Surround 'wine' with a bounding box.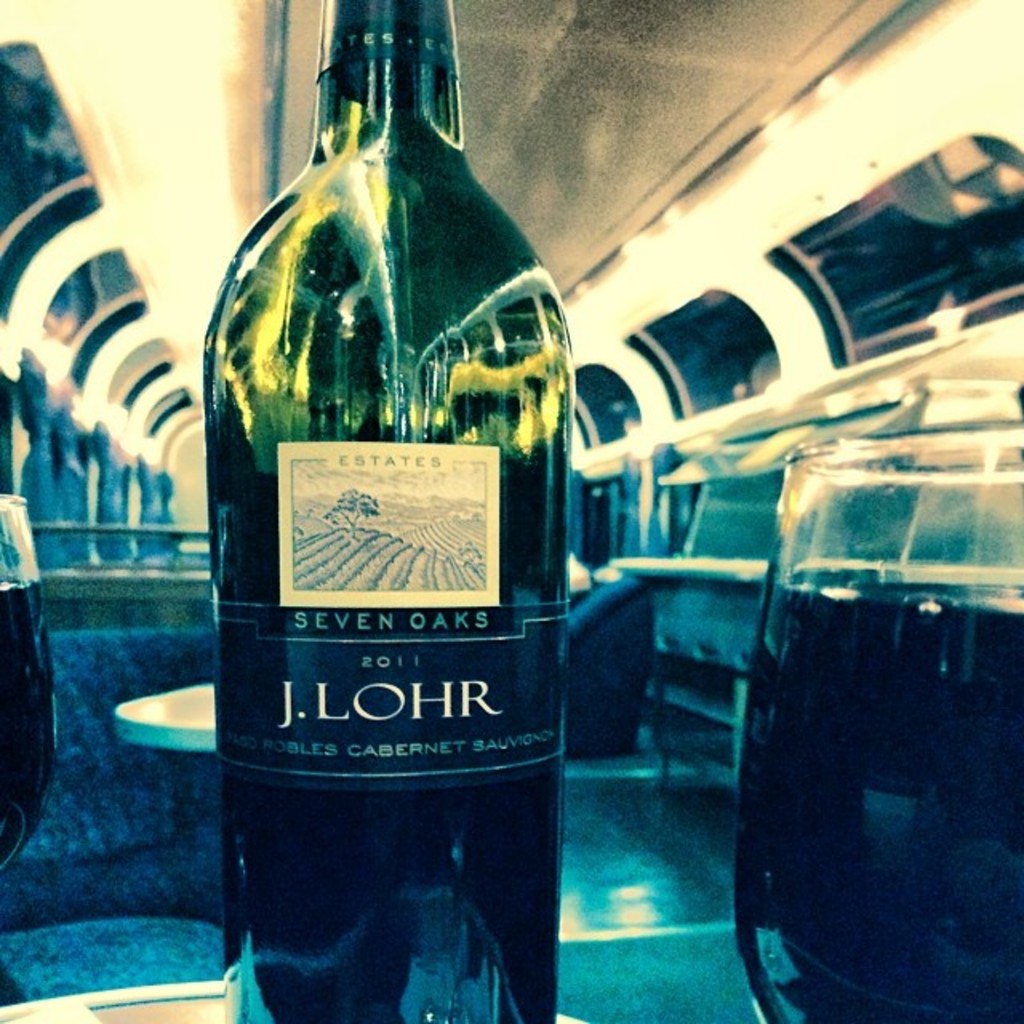
Rect(742, 563, 1022, 1022).
